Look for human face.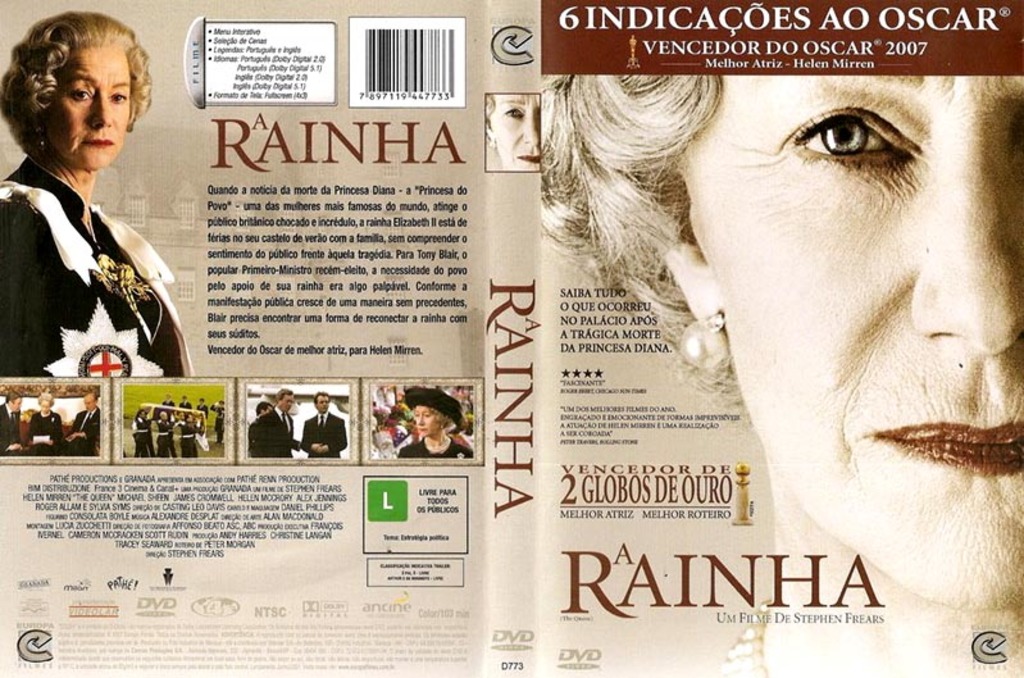
Found: {"left": 317, "top": 395, "right": 327, "bottom": 411}.
